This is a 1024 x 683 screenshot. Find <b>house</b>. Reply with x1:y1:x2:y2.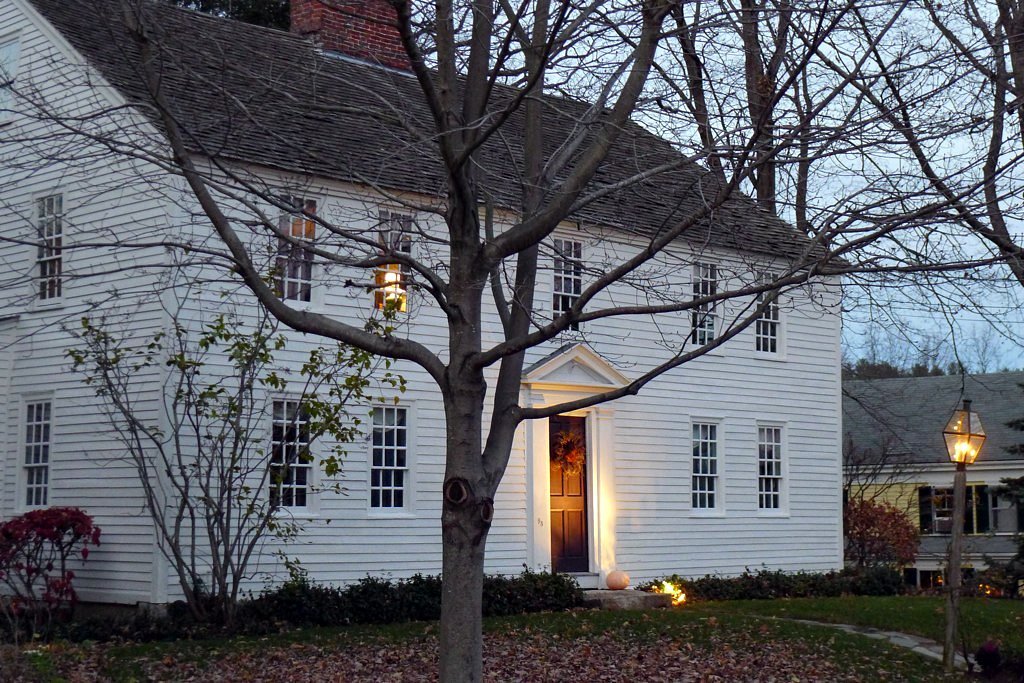
833:361:1023:616.
